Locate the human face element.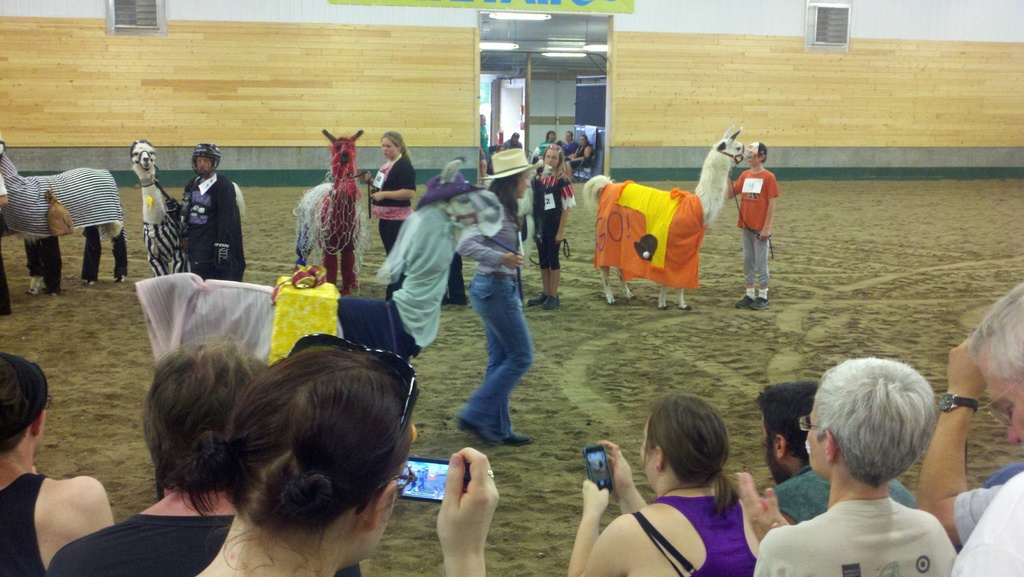
Element bbox: (left=808, top=405, right=829, bottom=477).
